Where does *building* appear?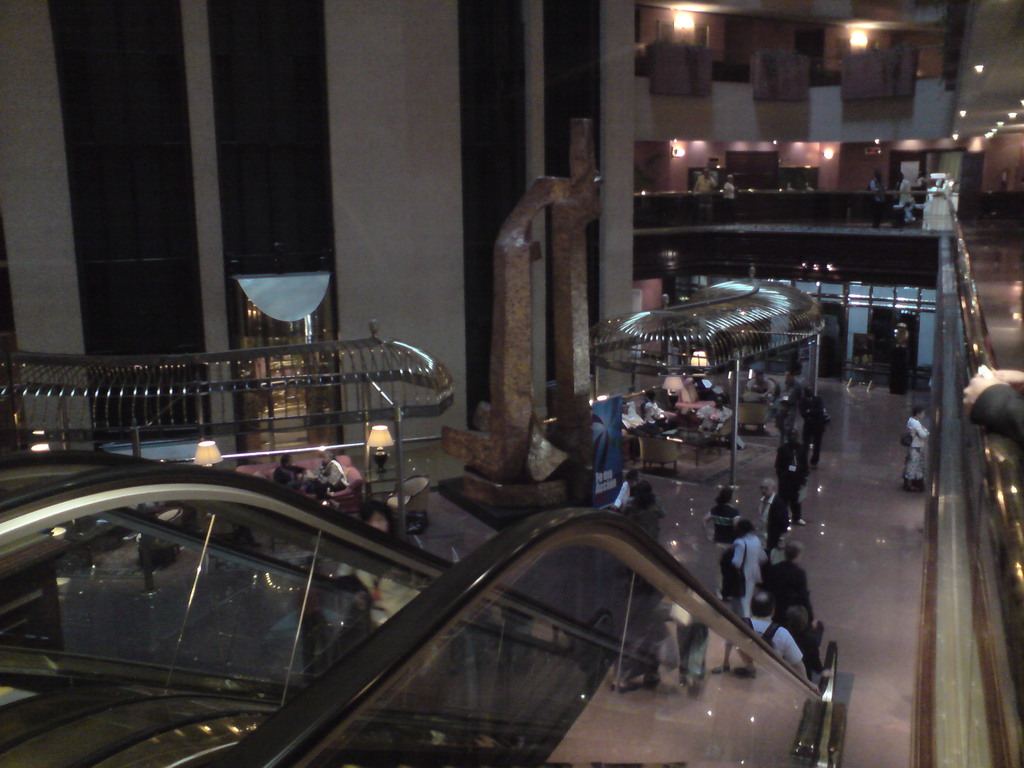
Appears at select_region(1, 0, 1022, 767).
